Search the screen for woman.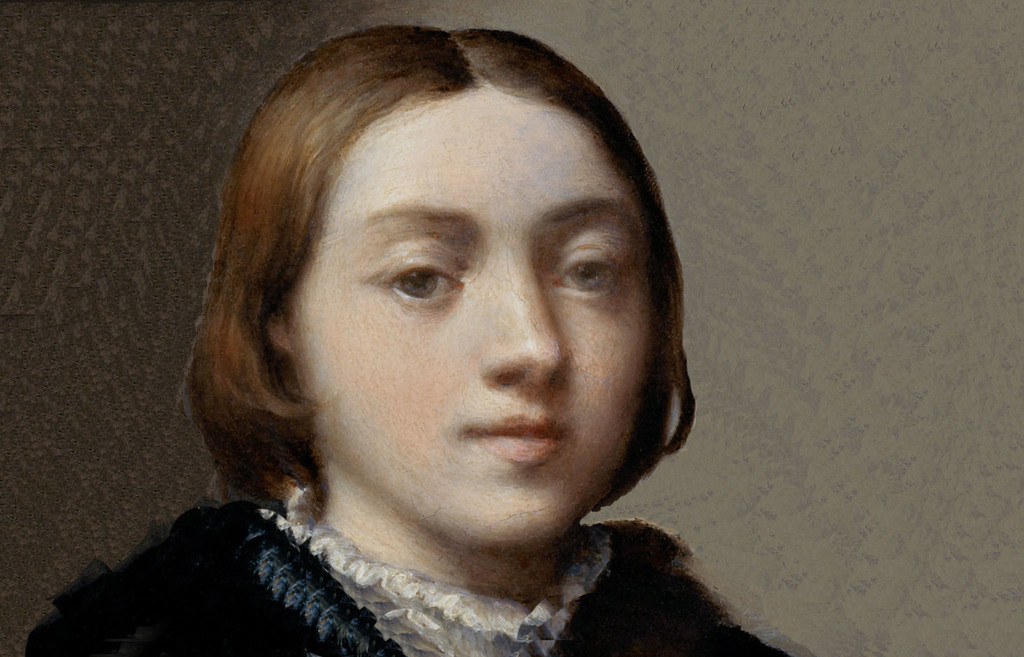
Found at pyautogui.locateOnScreen(73, 20, 780, 640).
